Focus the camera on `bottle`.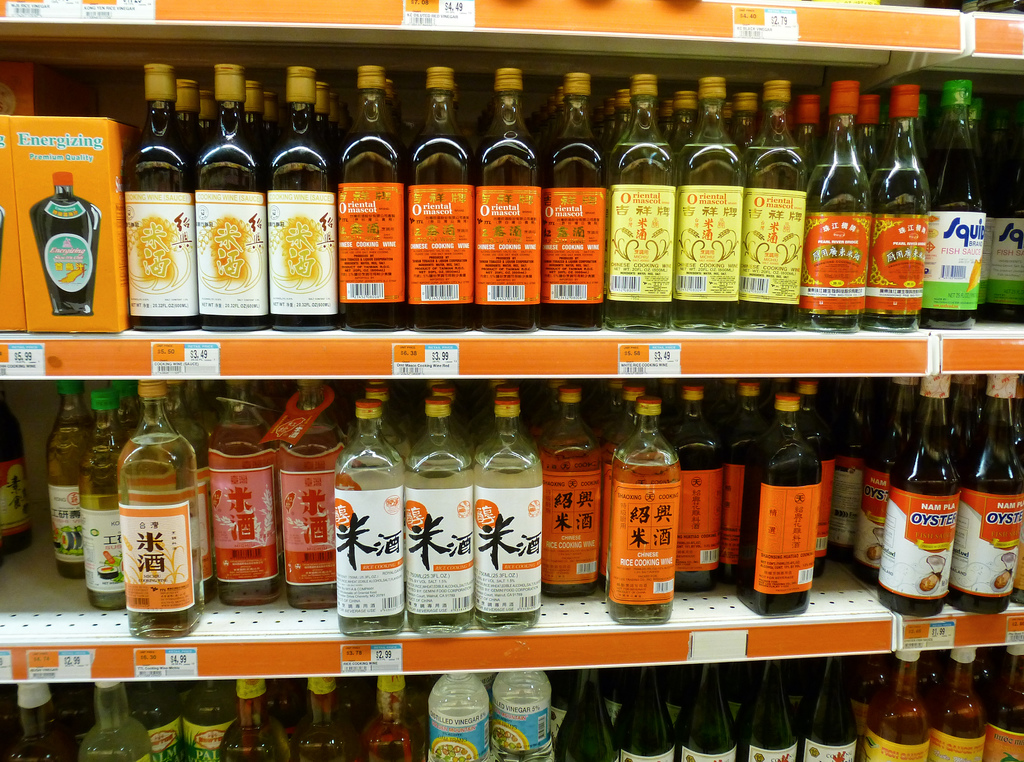
Focus region: pyautogui.locateOnScreen(596, 388, 646, 585).
